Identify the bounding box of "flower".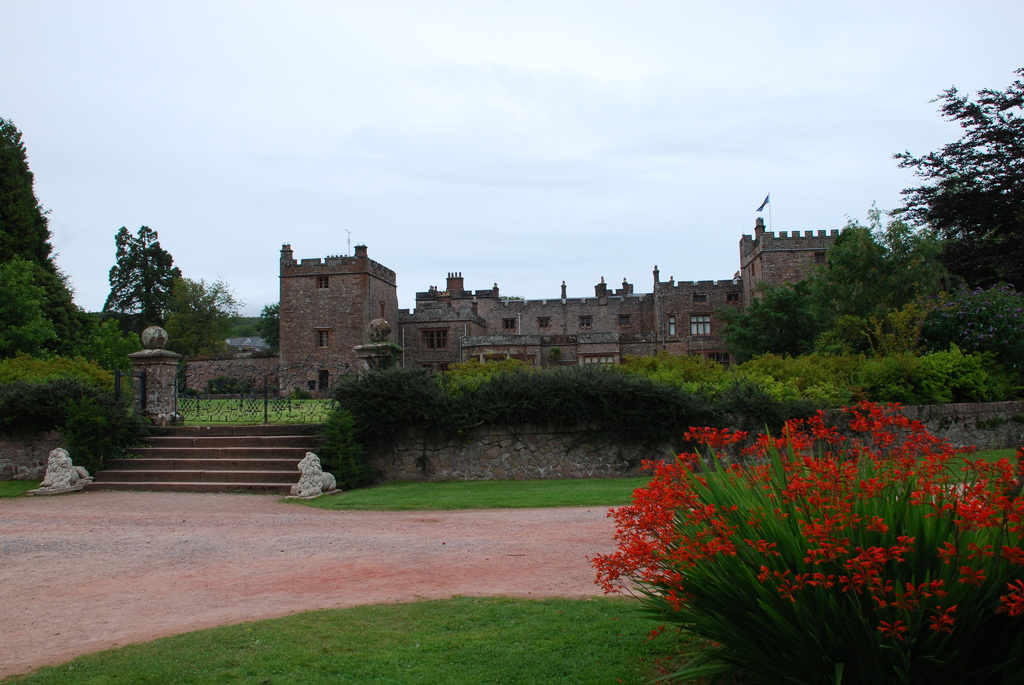
{"left": 641, "top": 511, "right": 660, "bottom": 524}.
